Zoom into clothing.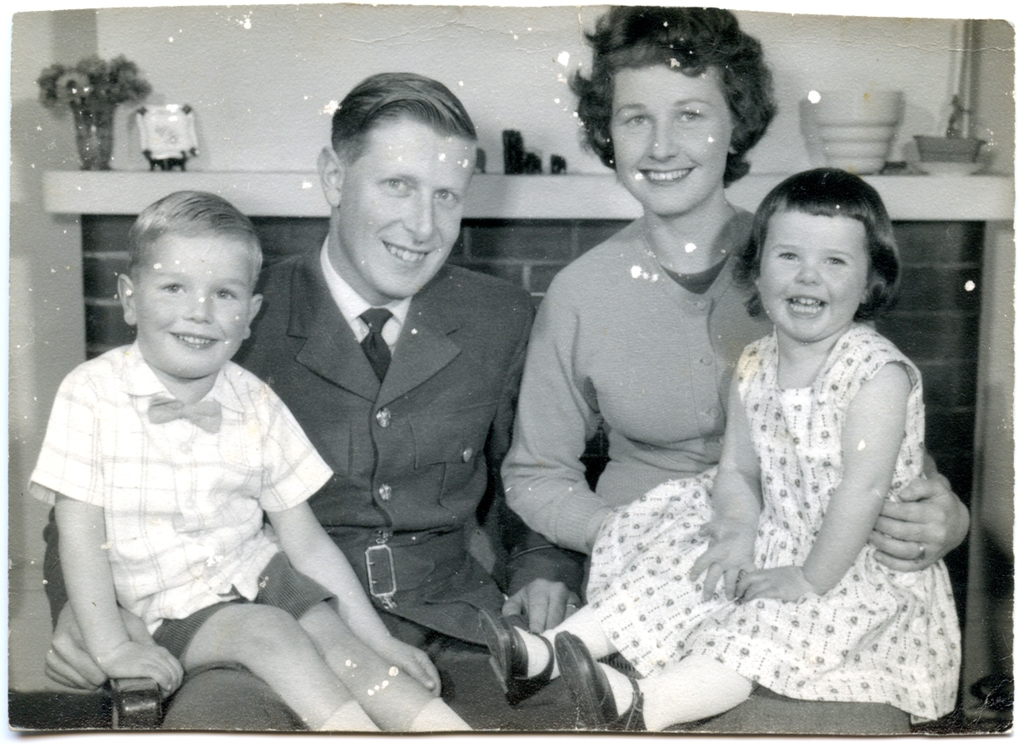
Zoom target: <box>39,233,584,731</box>.
